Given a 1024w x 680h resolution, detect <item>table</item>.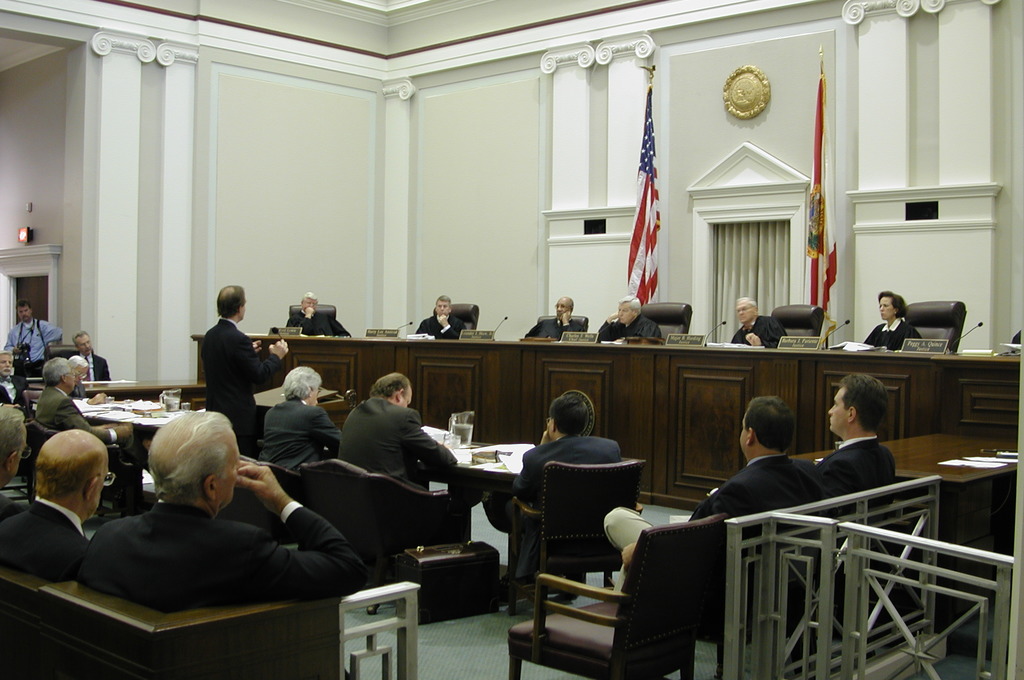
<box>808,426,1021,632</box>.
